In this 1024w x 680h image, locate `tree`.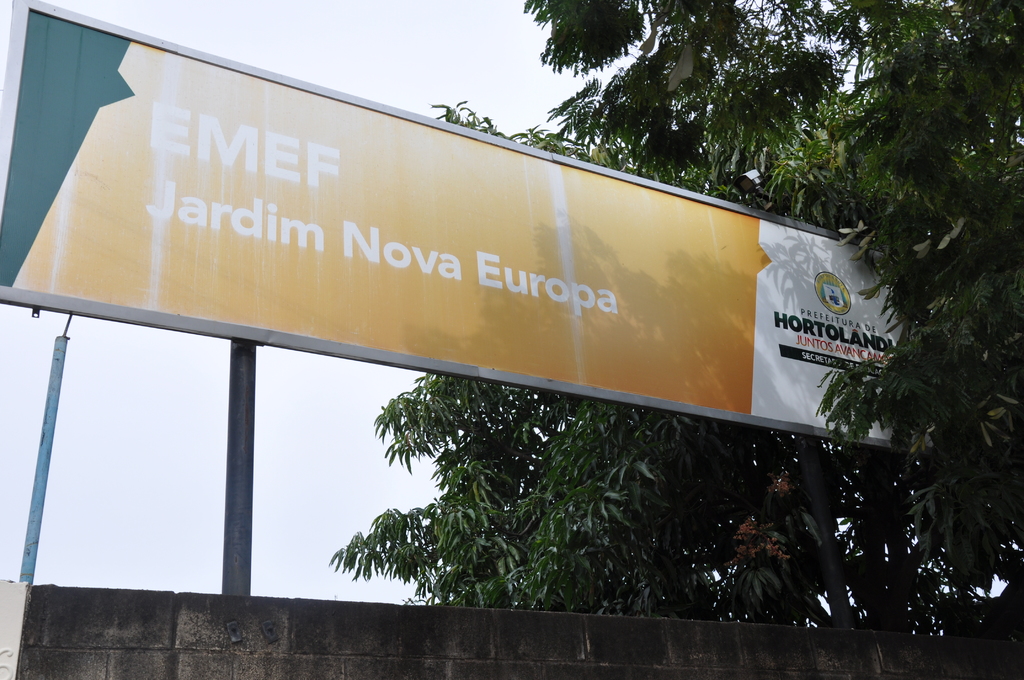
Bounding box: <box>236,0,1023,679</box>.
